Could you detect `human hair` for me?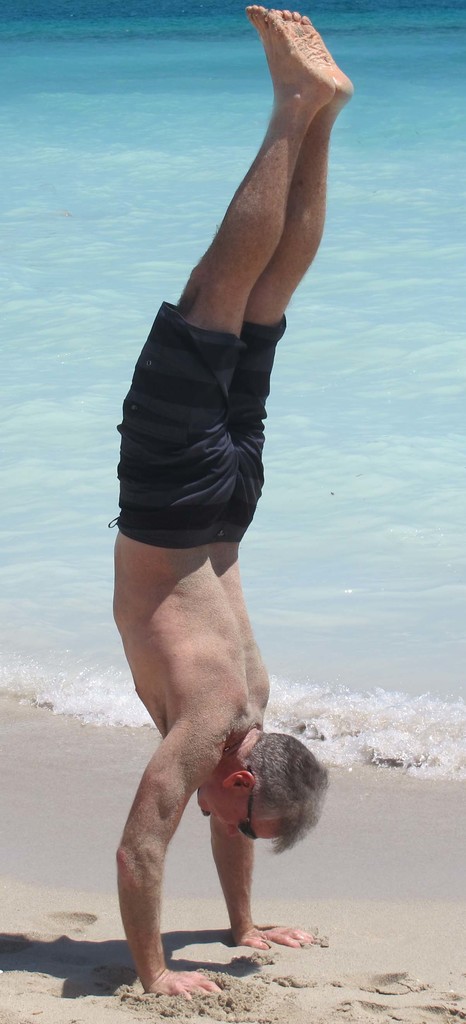
Detection result: Rect(249, 725, 327, 858).
